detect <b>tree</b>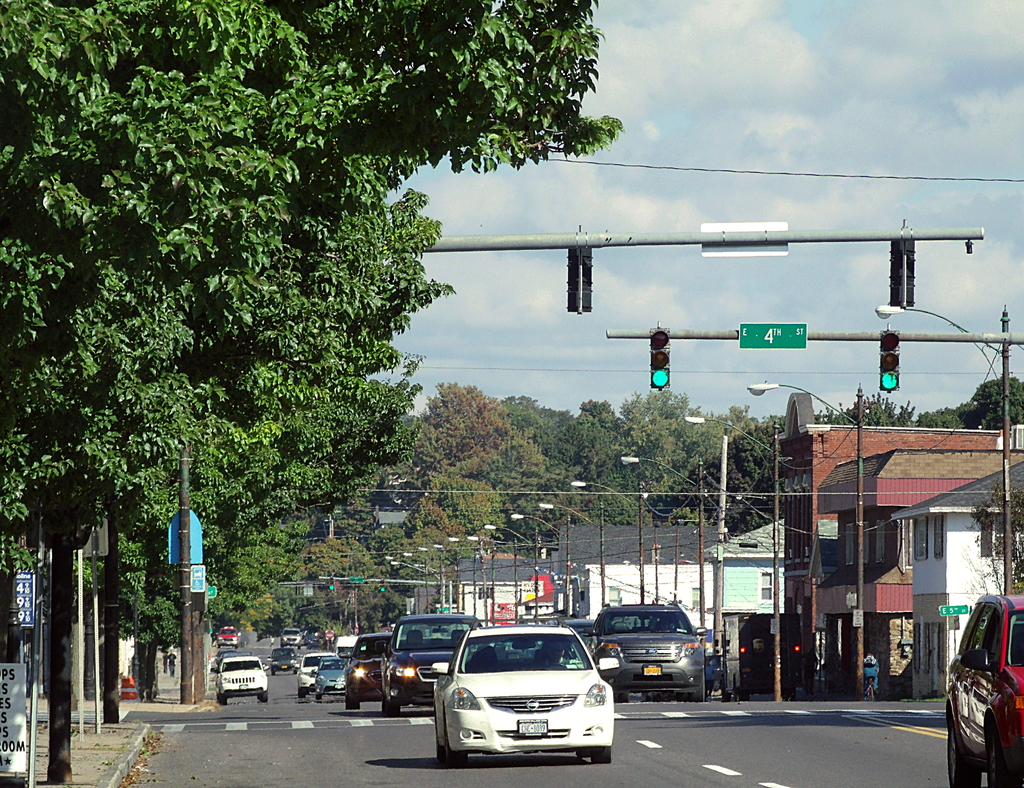
[357,523,412,566]
